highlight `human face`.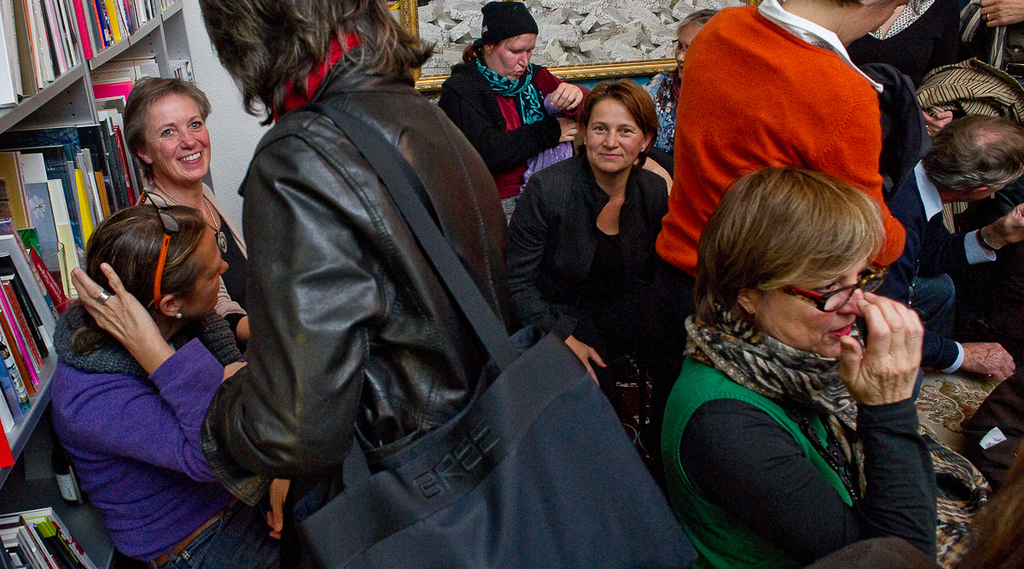
Highlighted region: [759,247,870,359].
